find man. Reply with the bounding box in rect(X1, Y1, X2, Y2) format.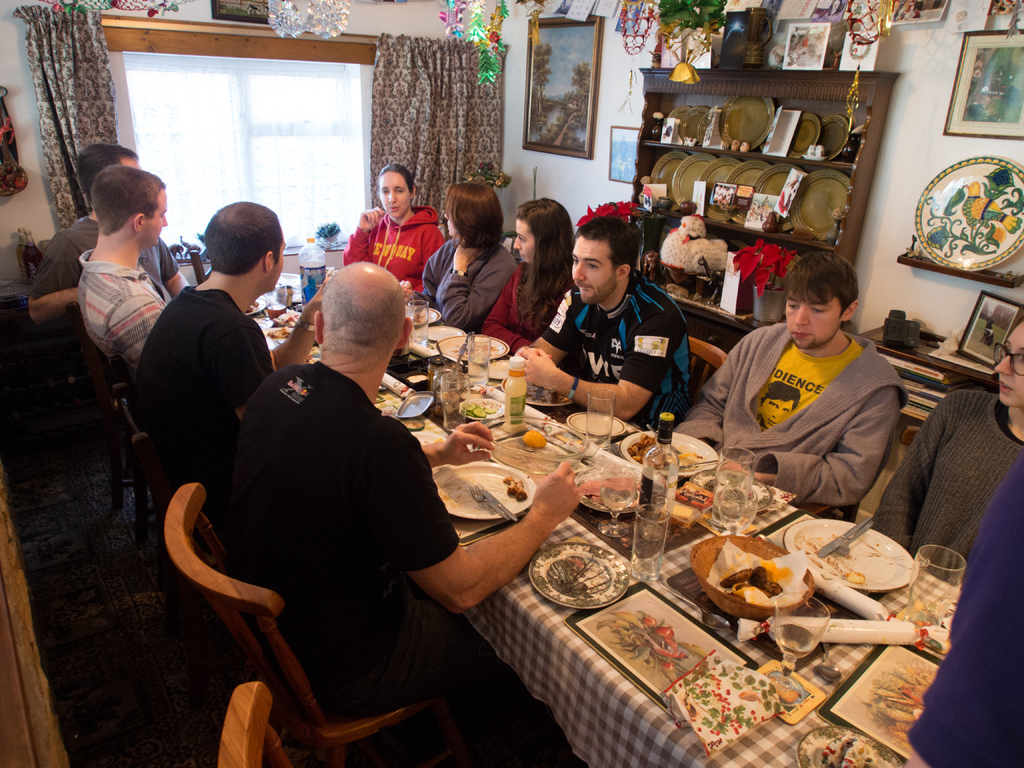
rect(131, 202, 333, 516).
